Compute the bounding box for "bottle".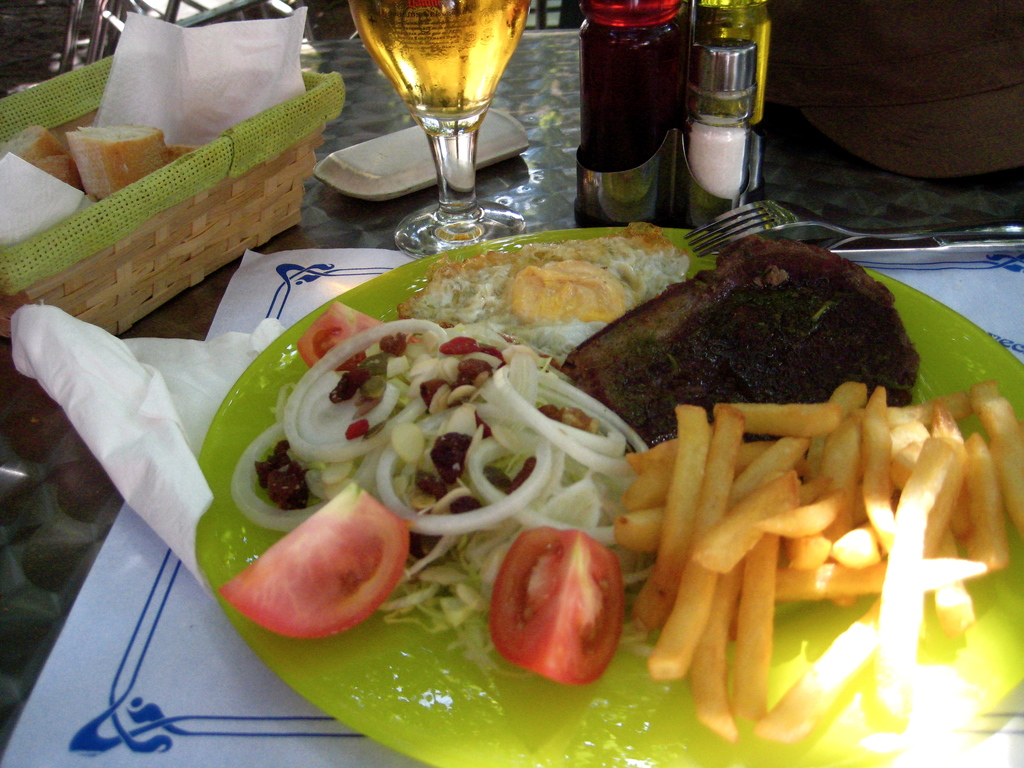
687, 0, 771, 125.
